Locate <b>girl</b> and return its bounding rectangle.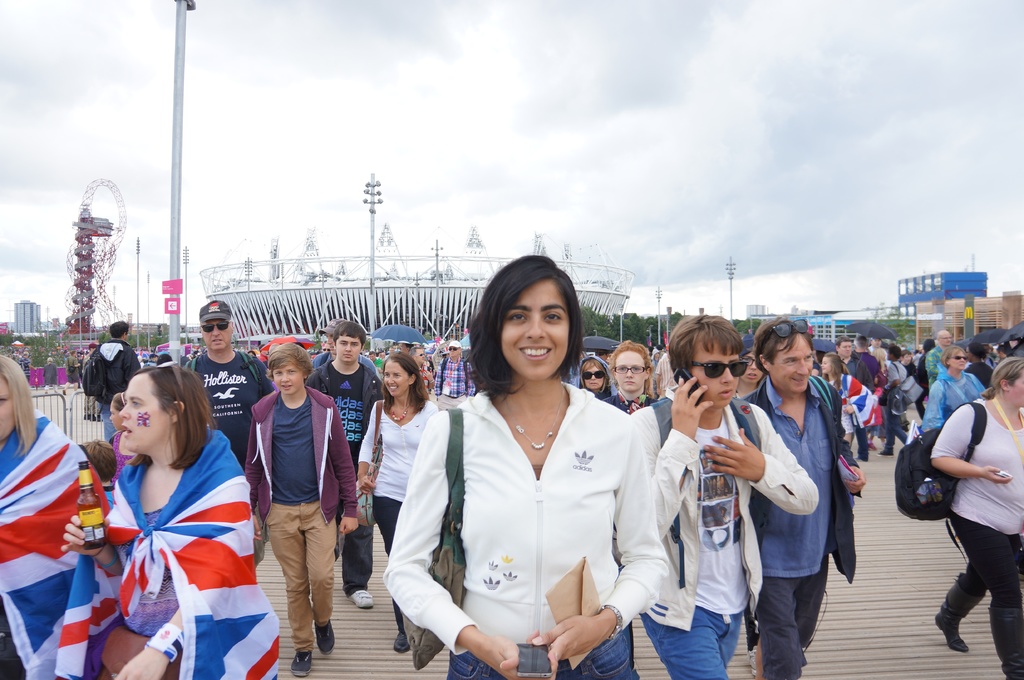
{"left": 0, "top": 357, "right": 100, "bottom": 679}.
